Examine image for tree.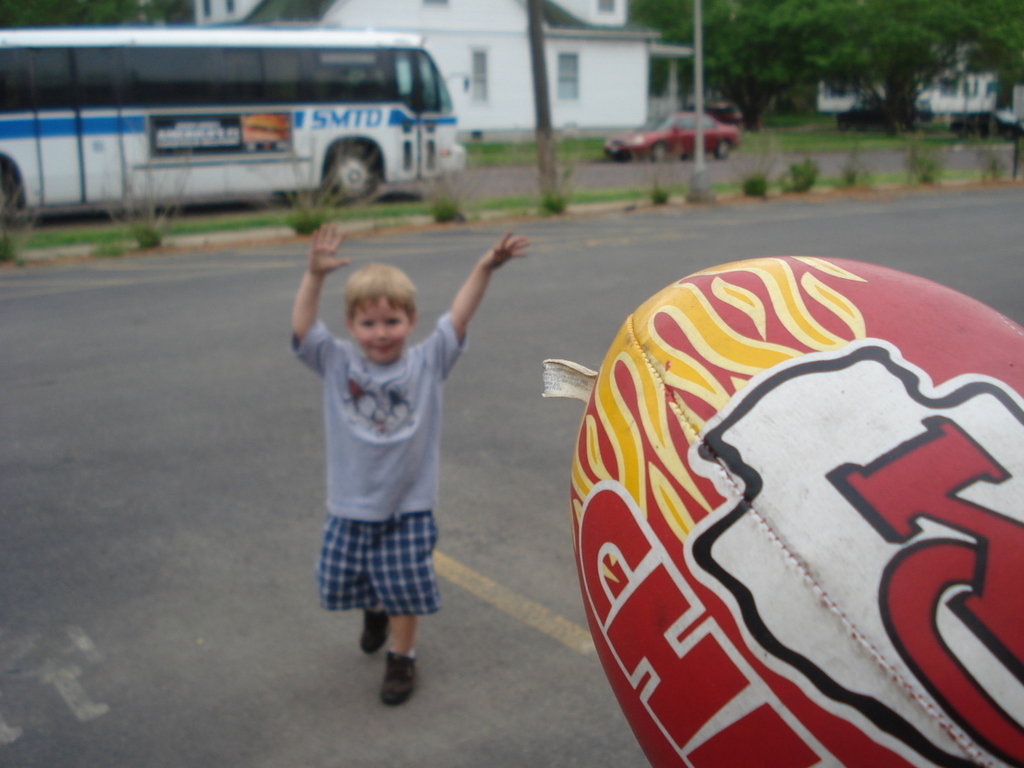
Examination result: bbox(515, 0, 567, 213).
